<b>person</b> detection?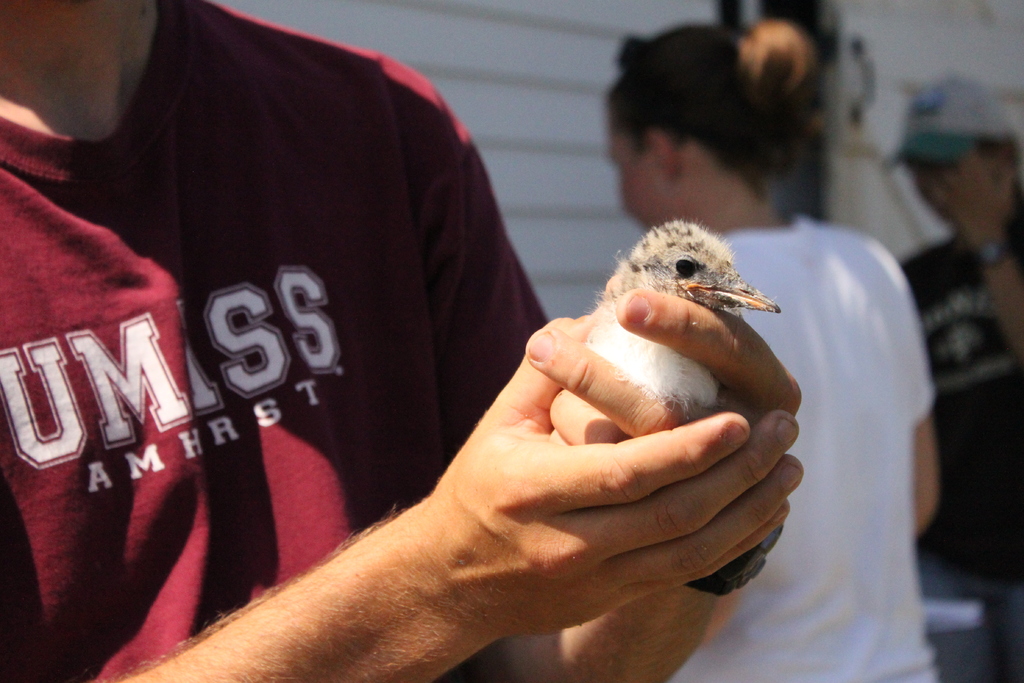
(x1=0, y1=0, x2=805, y2=682)
